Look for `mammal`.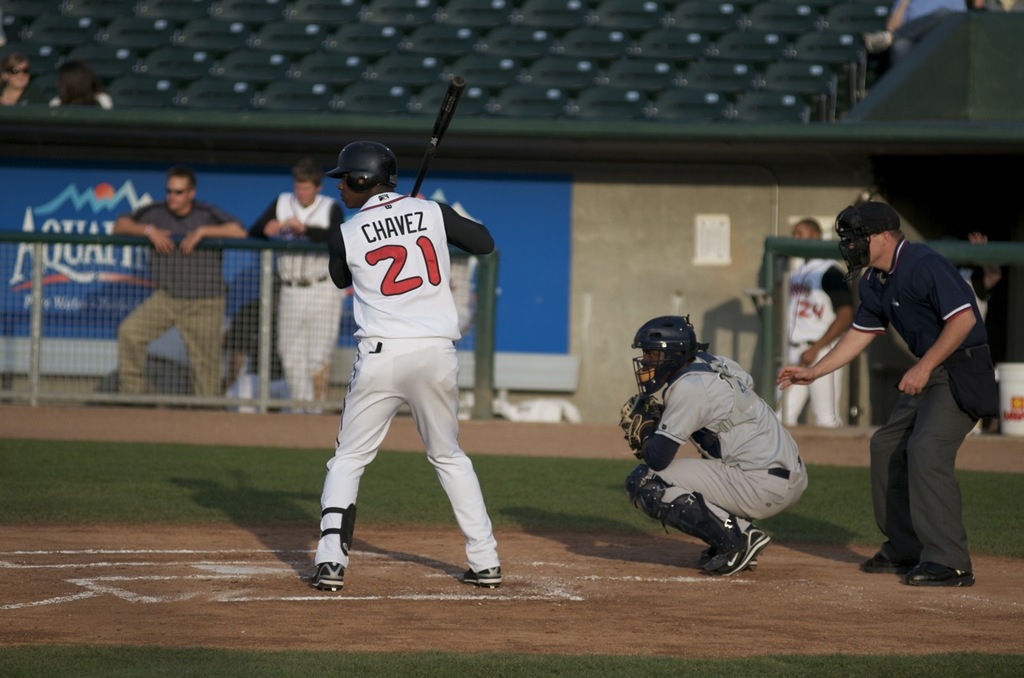
Found: [776, 196, 998, 585].
